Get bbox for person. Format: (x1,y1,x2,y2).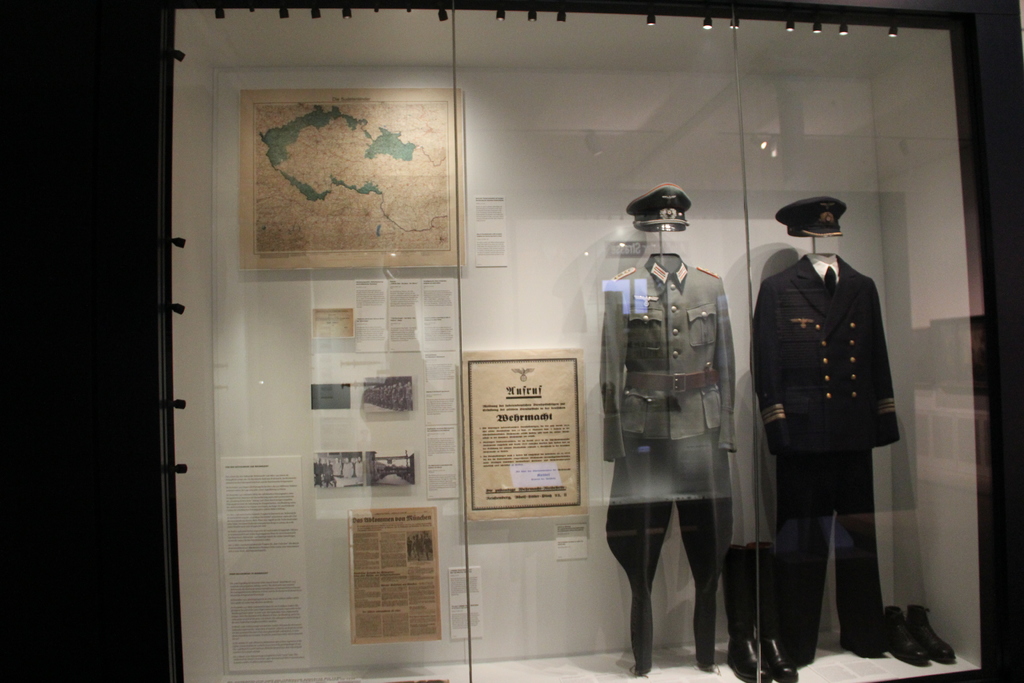
(599,174,755,682).
